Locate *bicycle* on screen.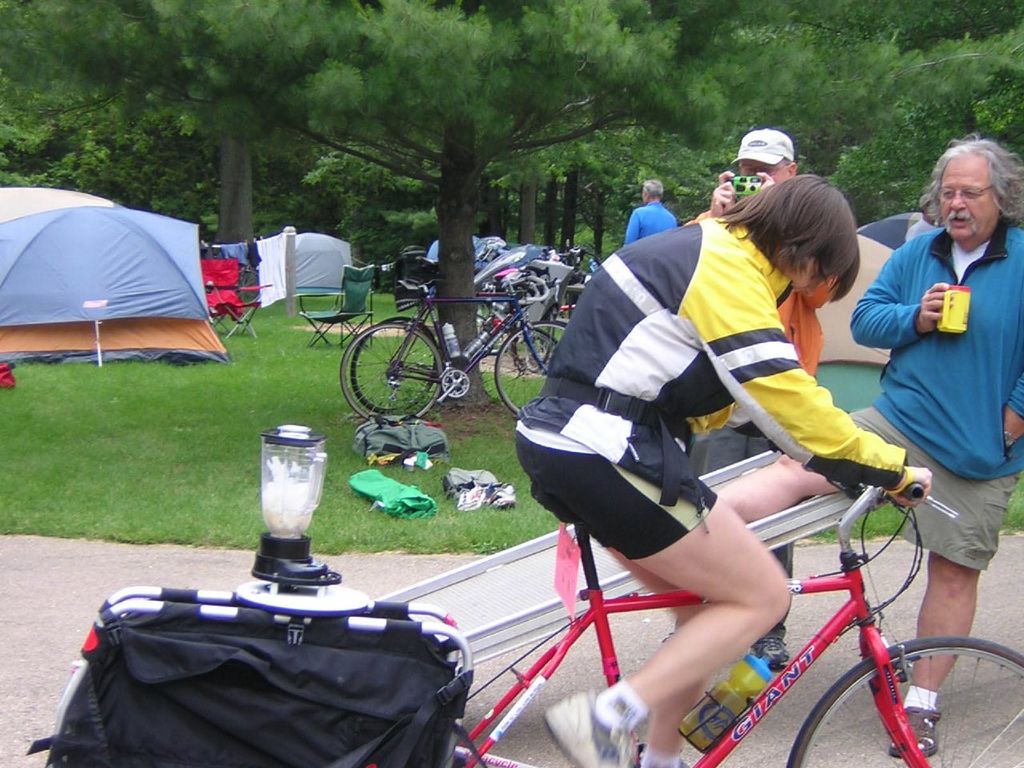
On screen at bbox=[346, 273, 570, 419].
